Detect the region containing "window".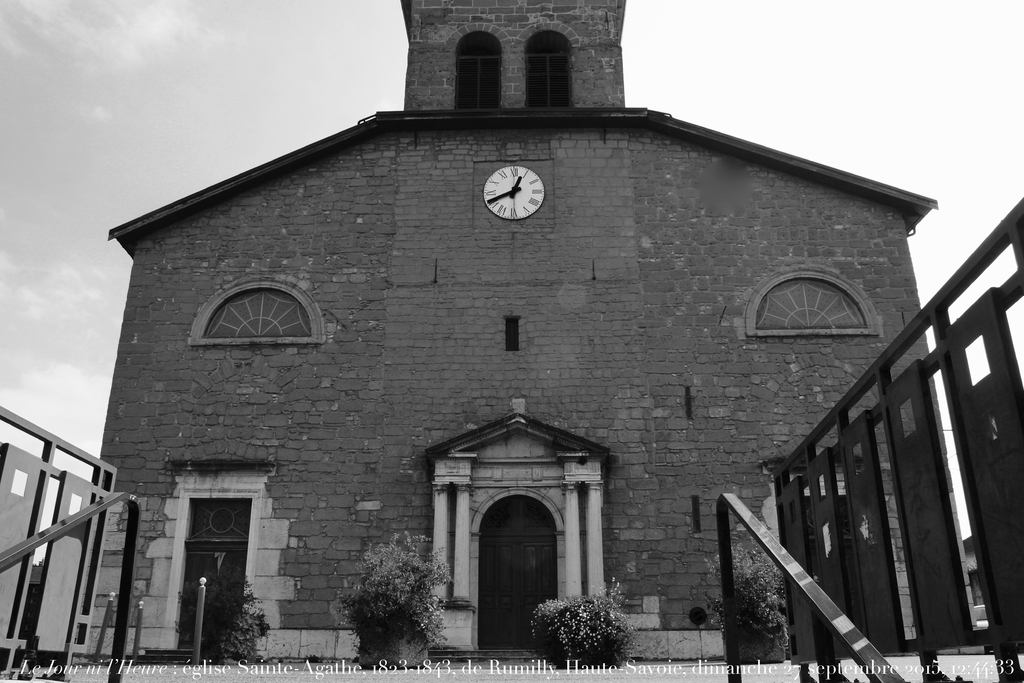
(744,262,879,337).
